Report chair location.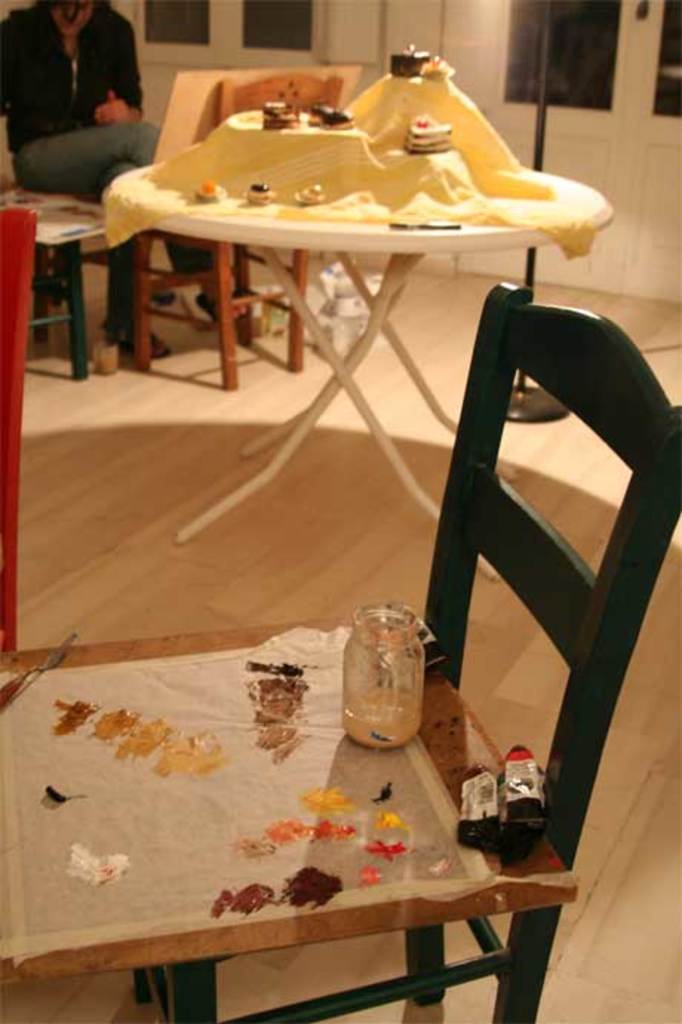
Report: x1=129 y1=71 x2=345 y2=388.
